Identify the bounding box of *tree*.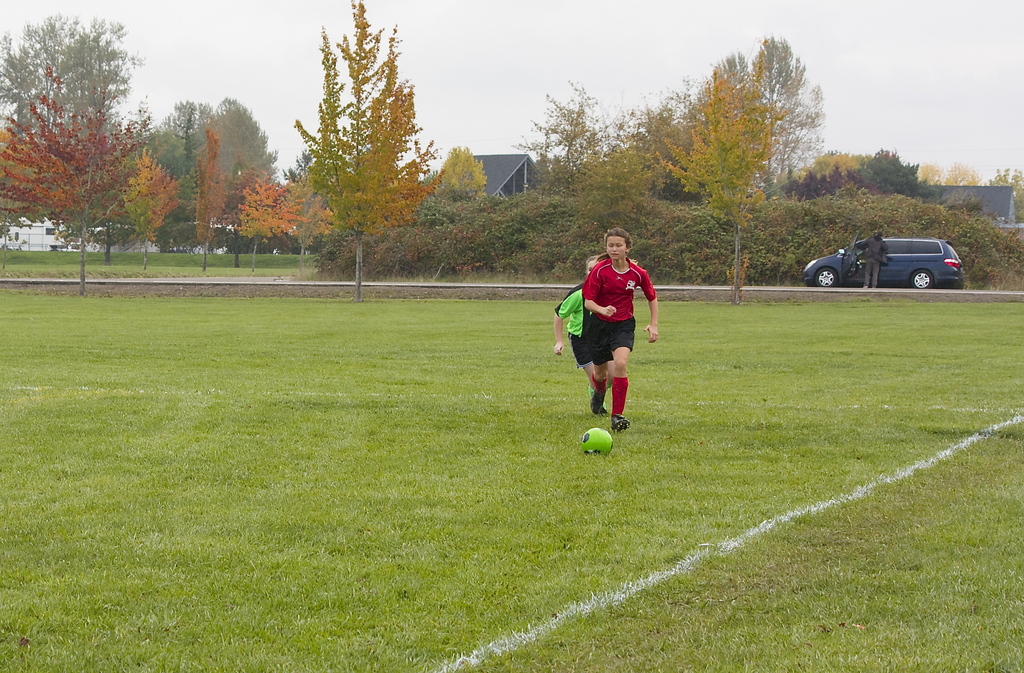
rect(655, 56, 813, 288).
